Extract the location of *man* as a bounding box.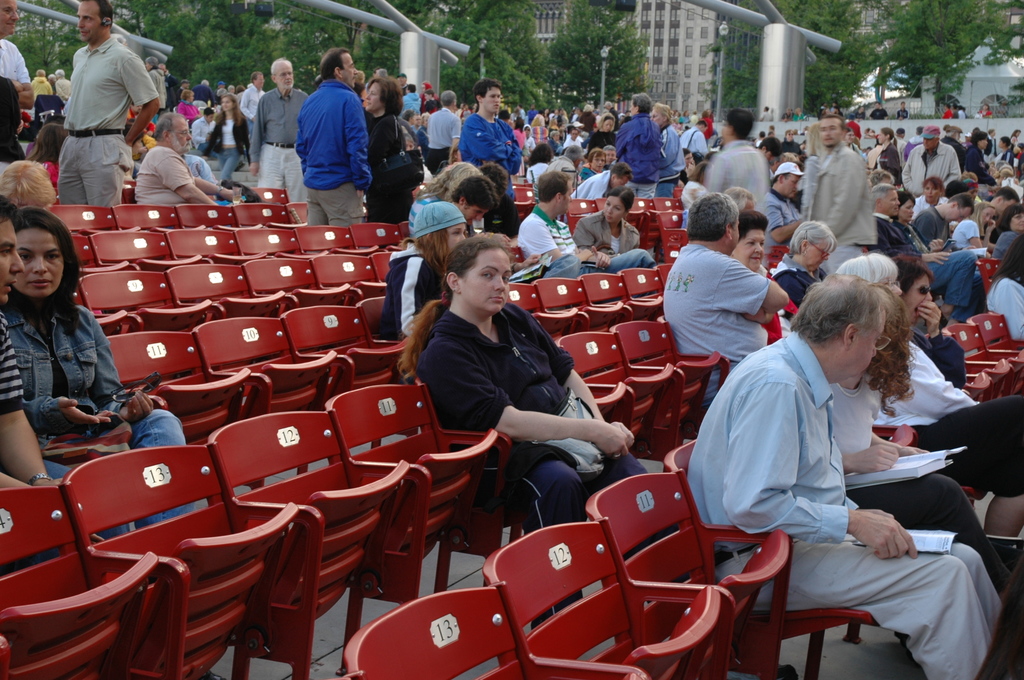
left=655, top=194, right=781, bottom=418.
